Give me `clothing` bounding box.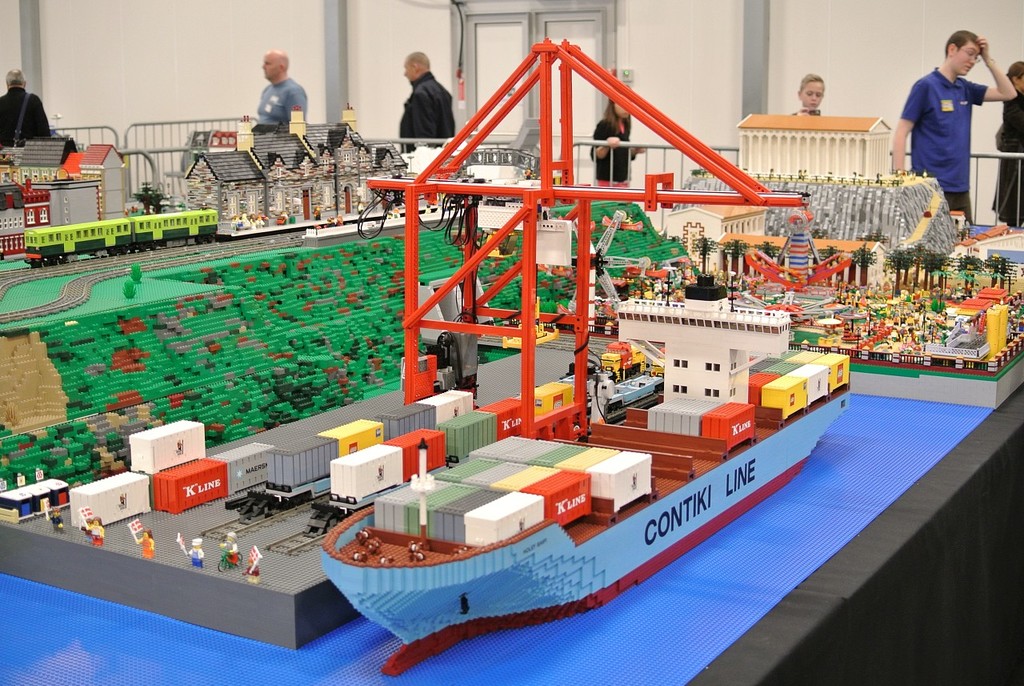
detection(226, 543, 242, 561).
